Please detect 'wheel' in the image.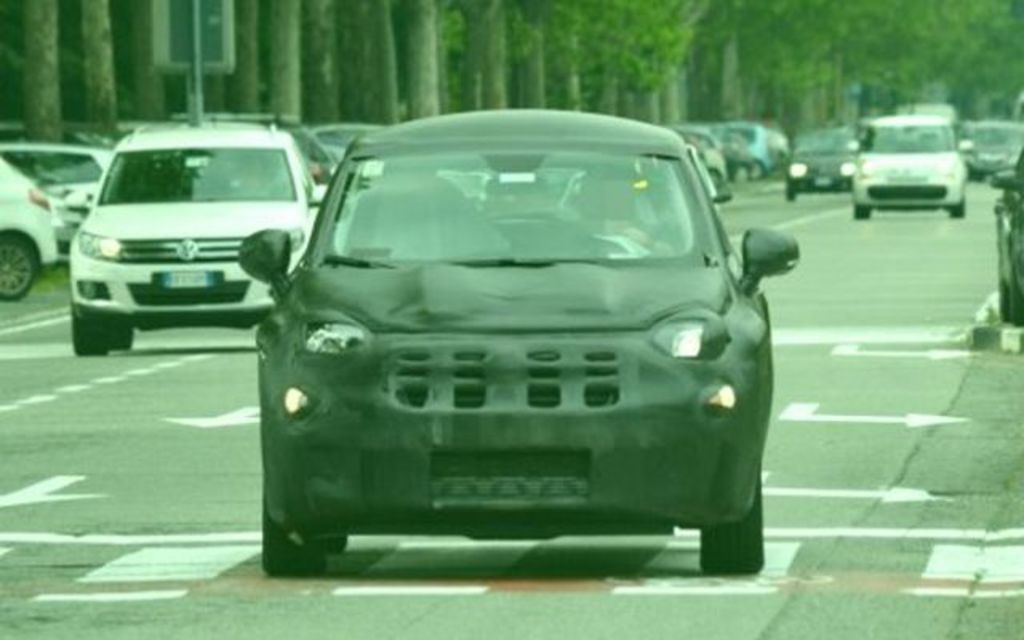
select_region(997, 275, 1010, 322).
